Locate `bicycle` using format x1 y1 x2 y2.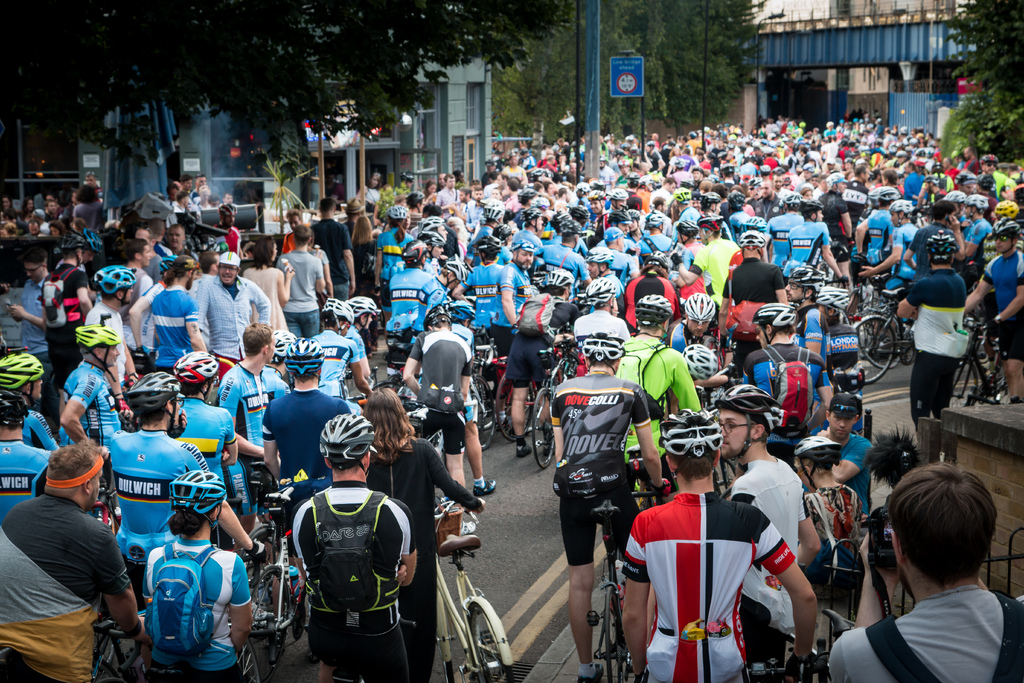
252 483 300 682.
